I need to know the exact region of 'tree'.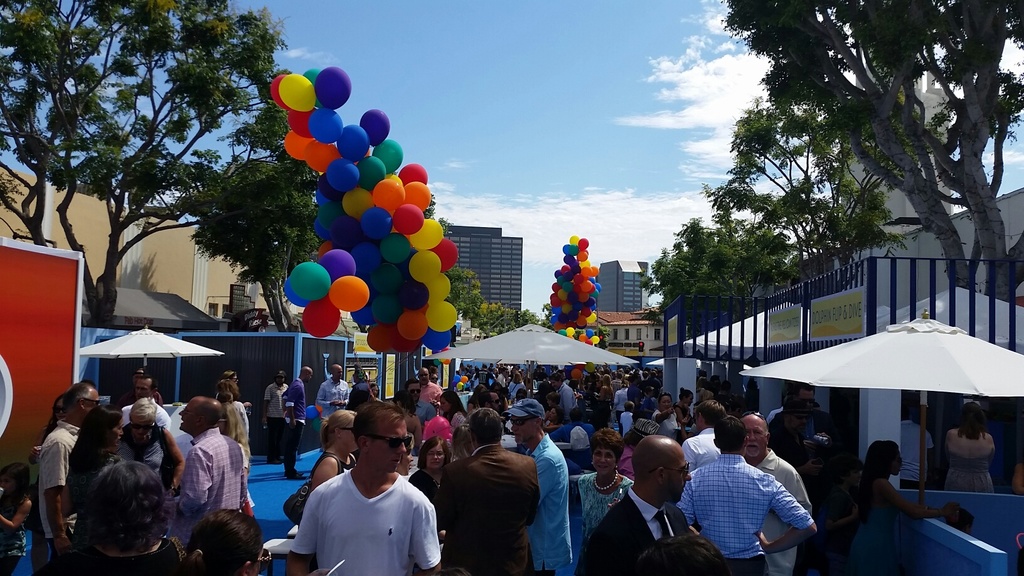
Region: <box>479,307,542,334</box>.
